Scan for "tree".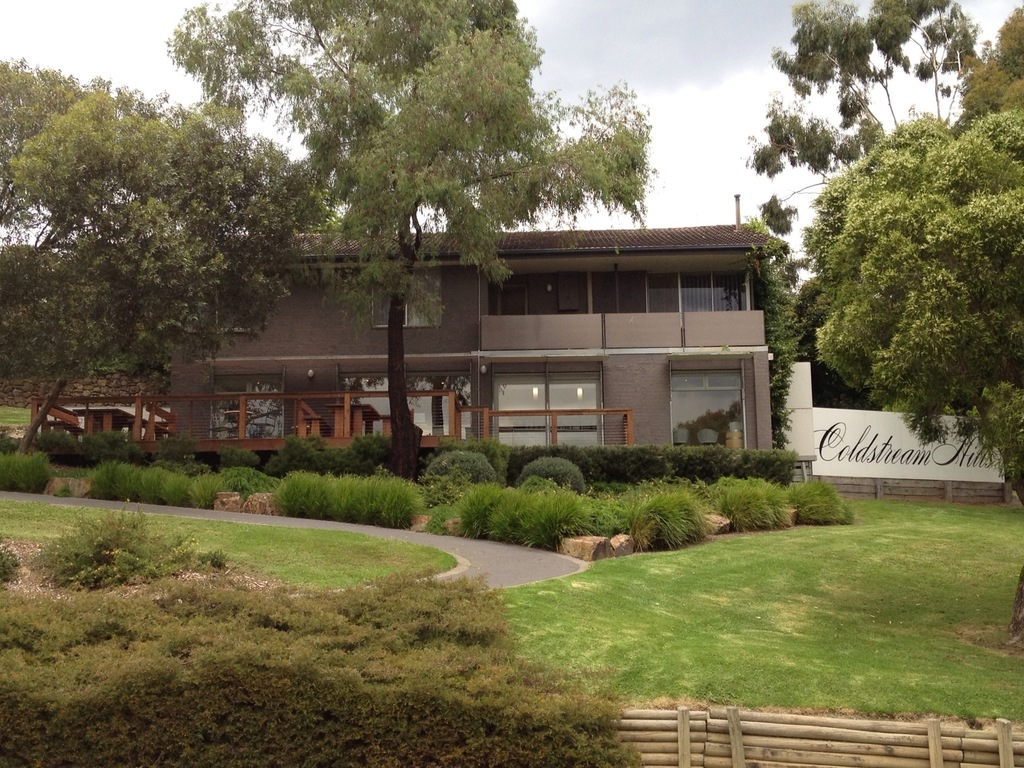
Scan result: box=[955, 0, 1023, 116].
